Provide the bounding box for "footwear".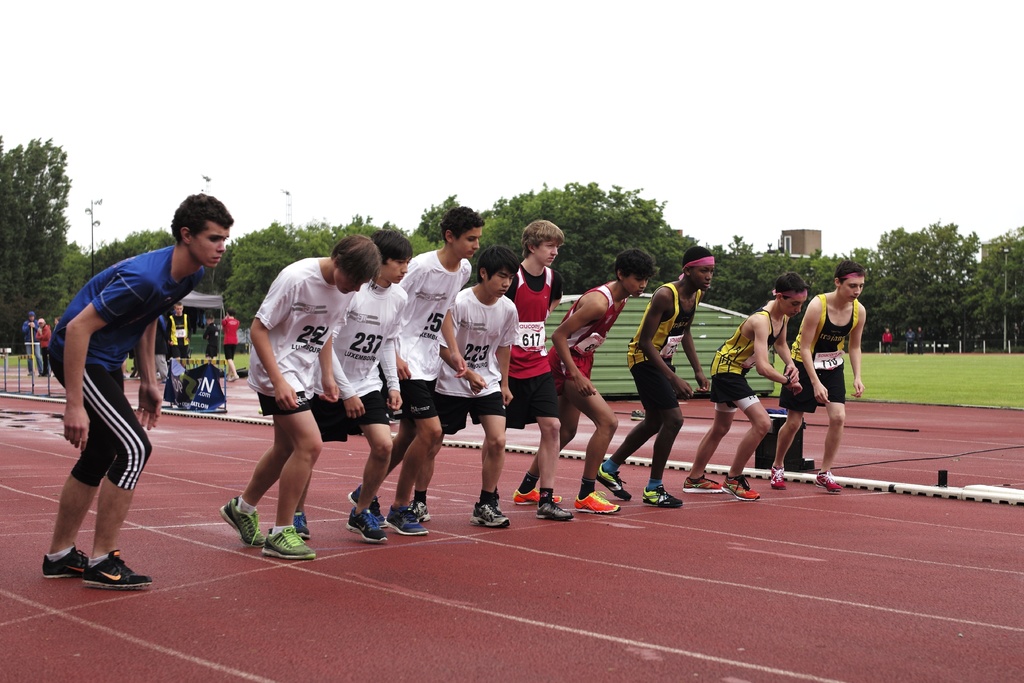
723,472,762,500.
